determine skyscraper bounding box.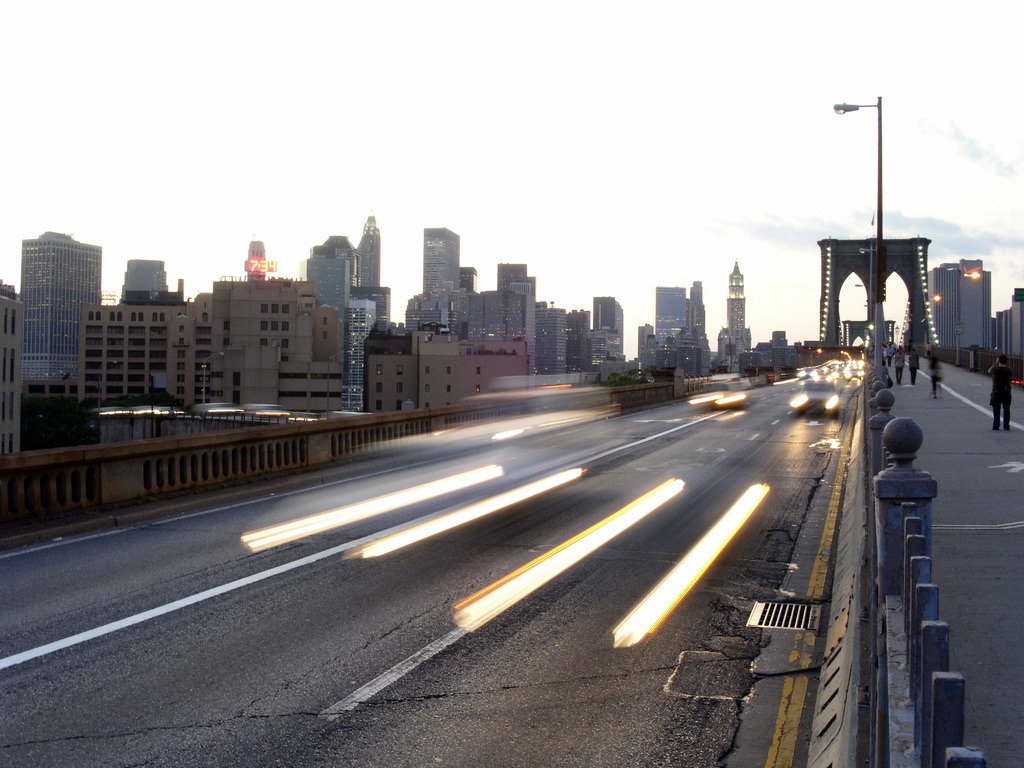
Determined: left=721, top=254, right=761, bottom=378.
